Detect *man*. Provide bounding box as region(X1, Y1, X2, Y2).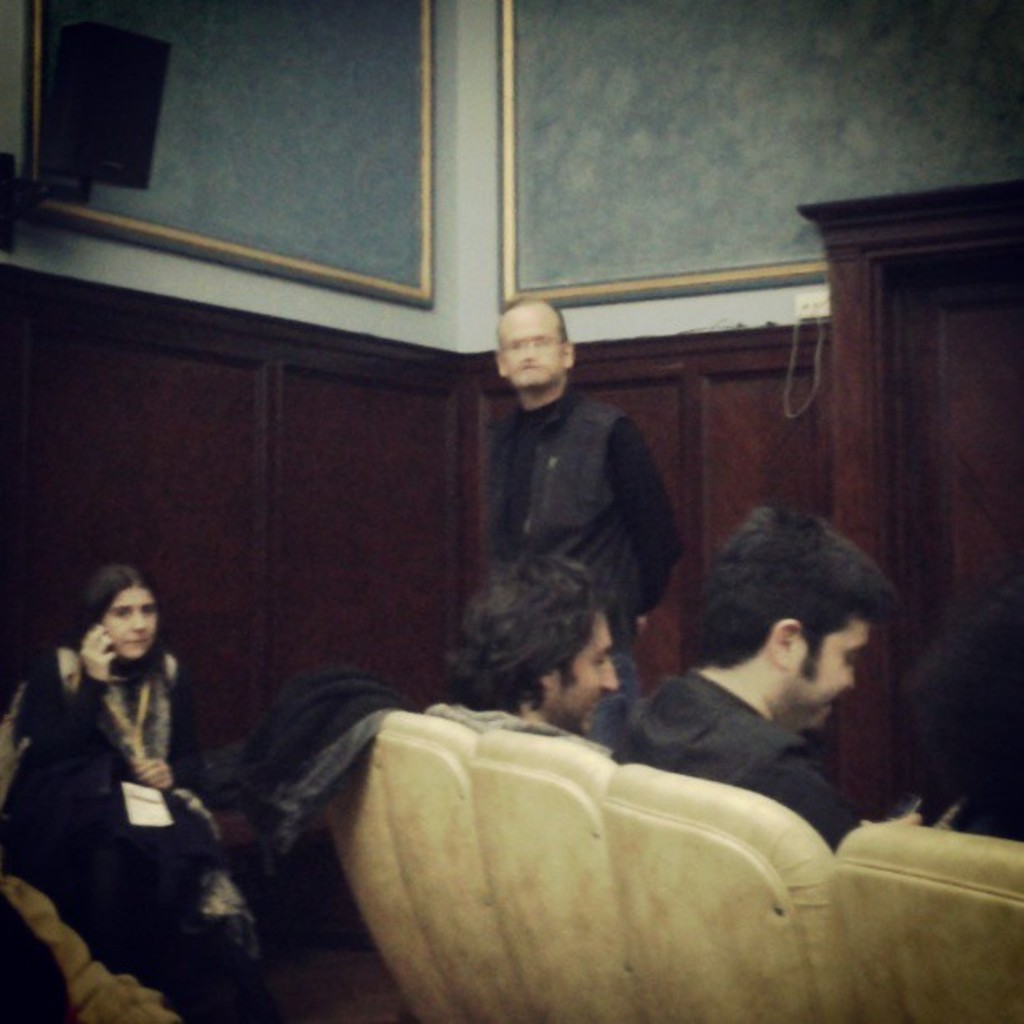
region(453, 547, 624, 748).
